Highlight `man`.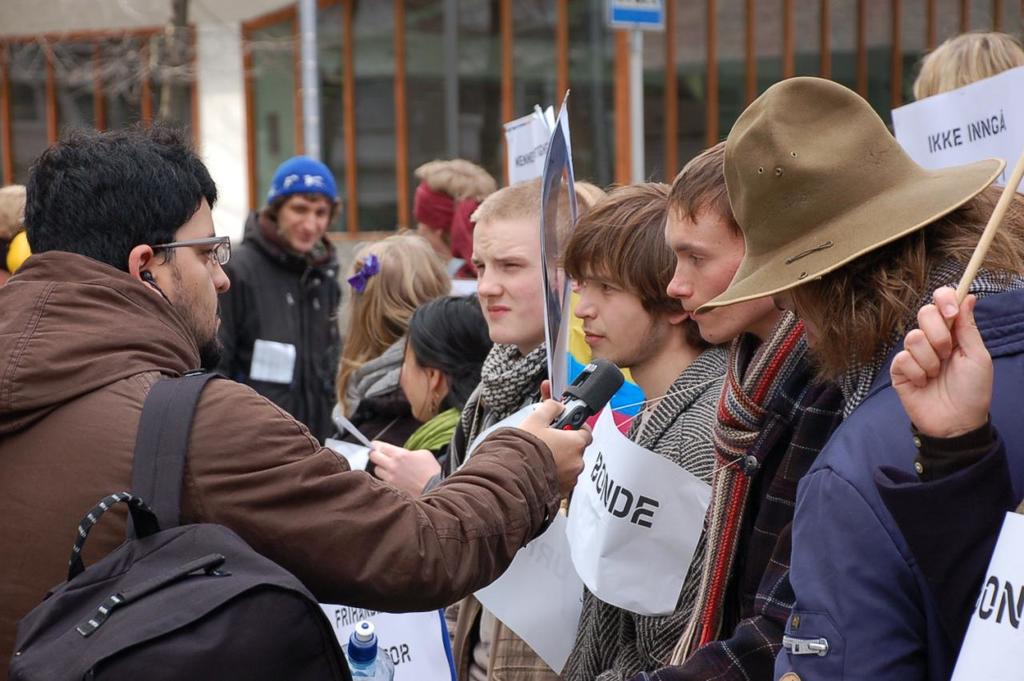
Highlighted region: box=[643, 141, 850, 680].
